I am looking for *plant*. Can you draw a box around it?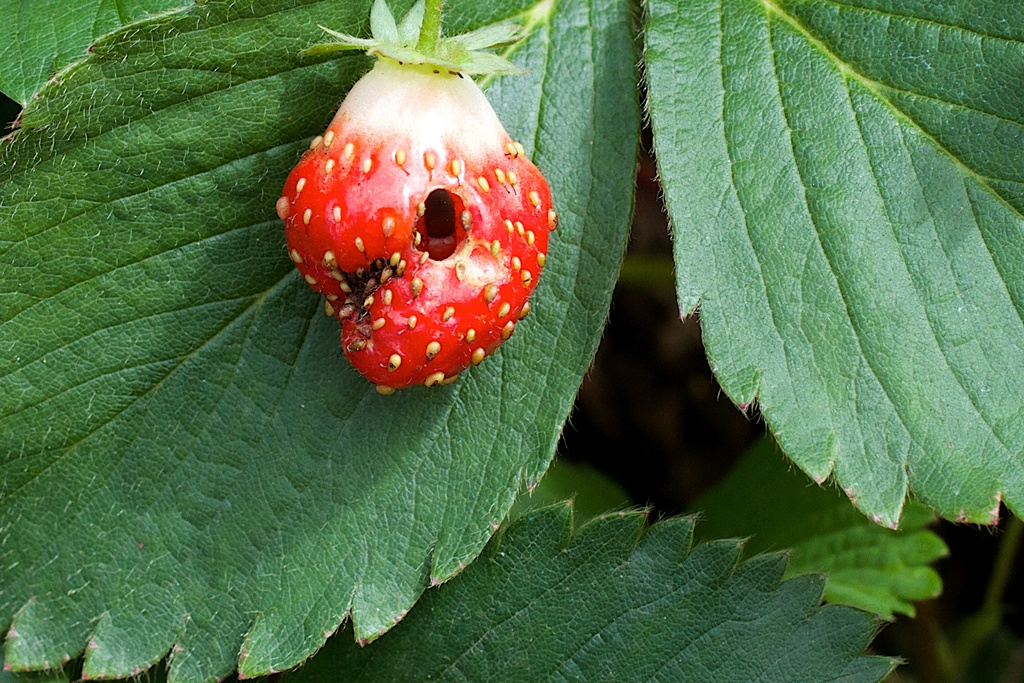
Sure, the bounding box is bbox(0, 0, 1023, 682).
